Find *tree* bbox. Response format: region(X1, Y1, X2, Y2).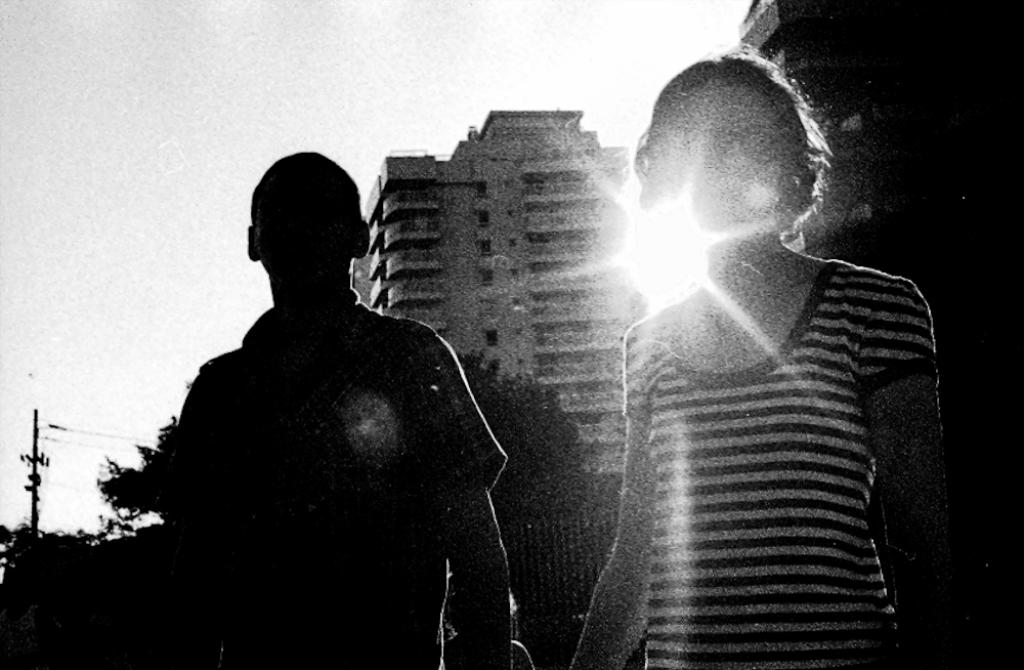
region(478, 347, 607, 591).
